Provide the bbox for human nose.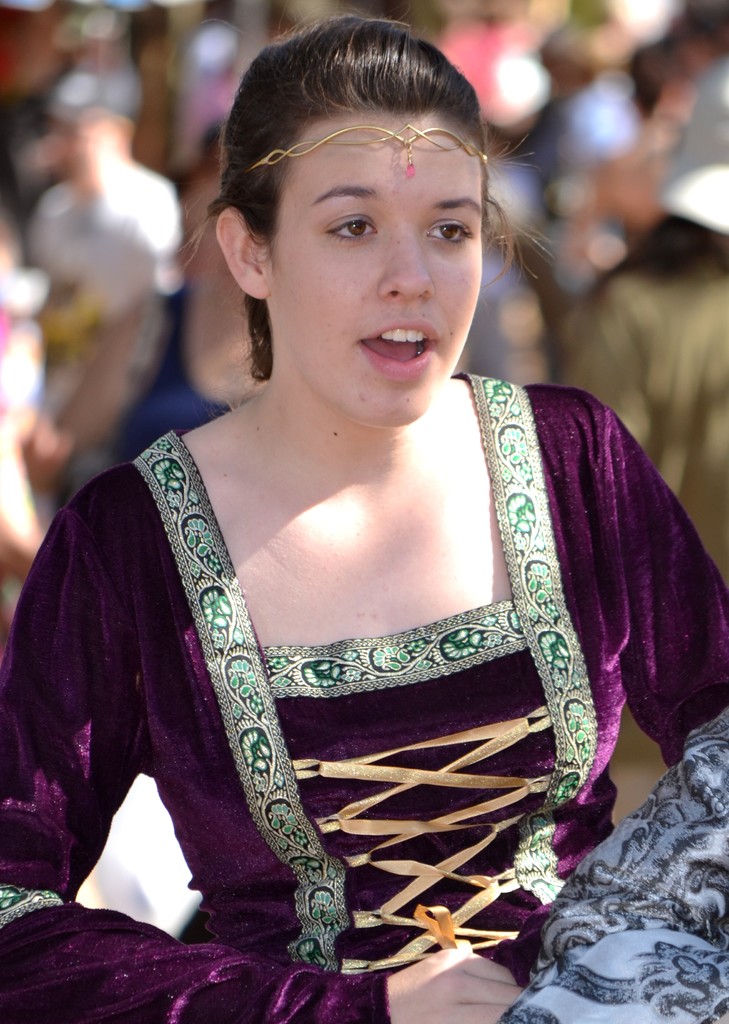
[x1=372, y1=209, x2=440, y2=296].
